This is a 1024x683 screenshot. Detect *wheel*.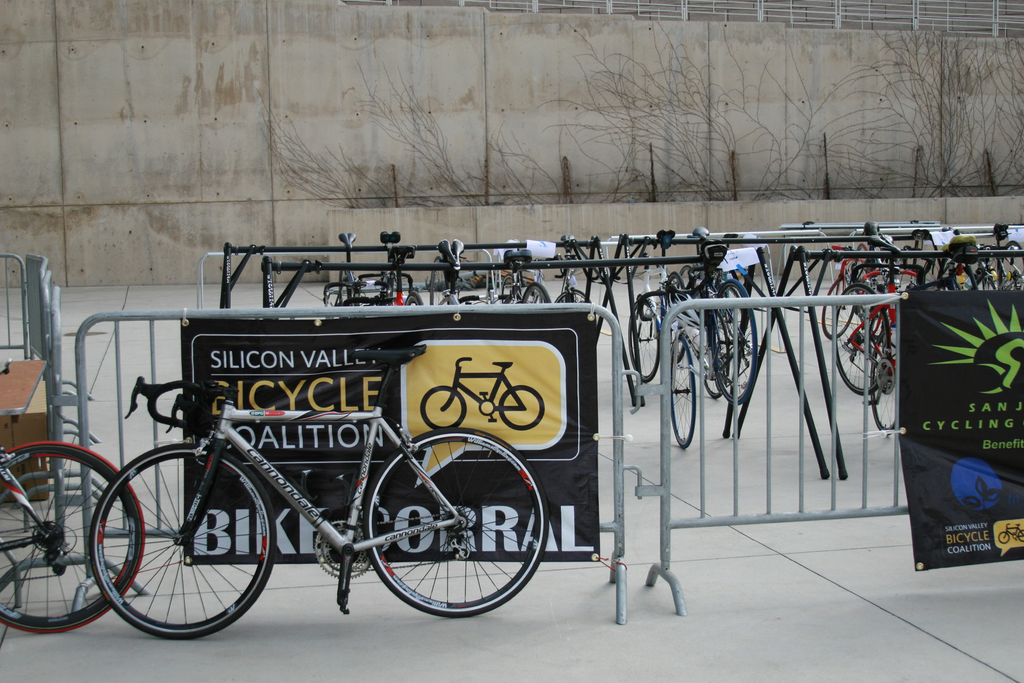
select_region(668, 340, 696, 447).
